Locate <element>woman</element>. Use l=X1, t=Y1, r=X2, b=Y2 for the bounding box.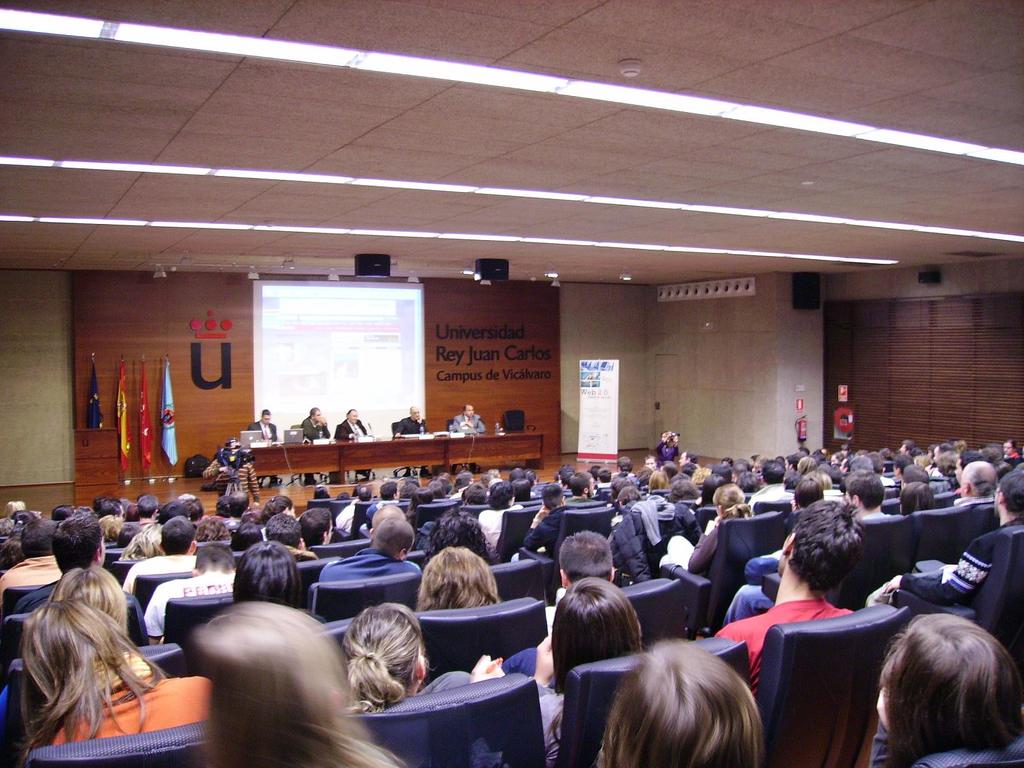
l=118, t=523, r=165, b=563.
